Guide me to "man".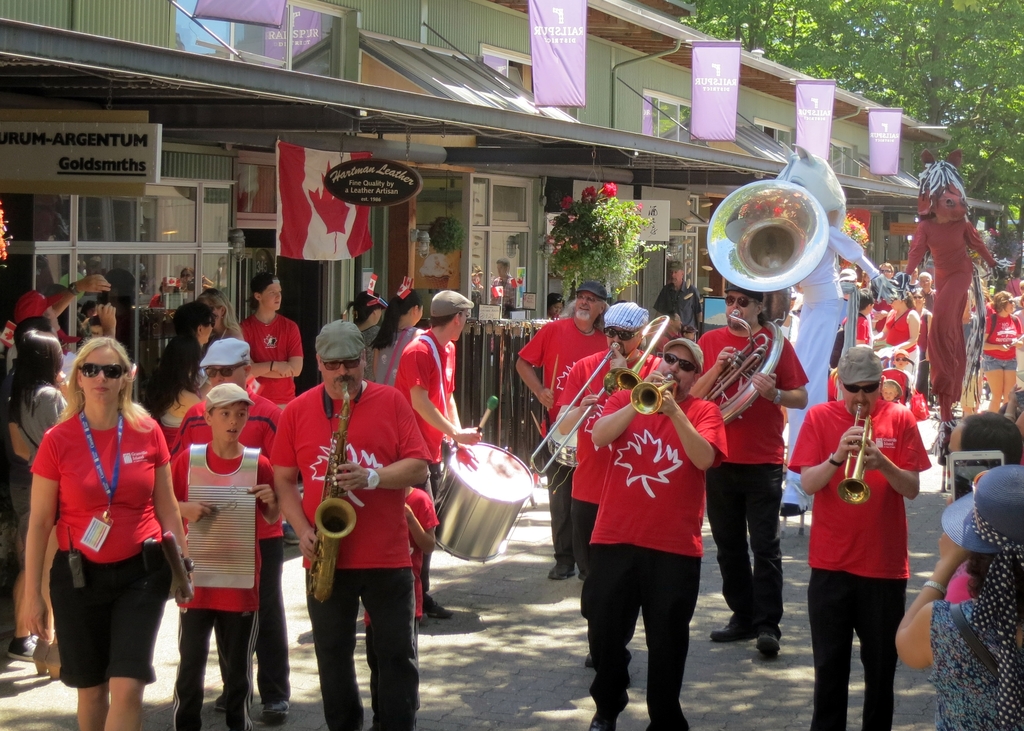
Guidance: x1=662 y1=312 x2=682 y2=349.
